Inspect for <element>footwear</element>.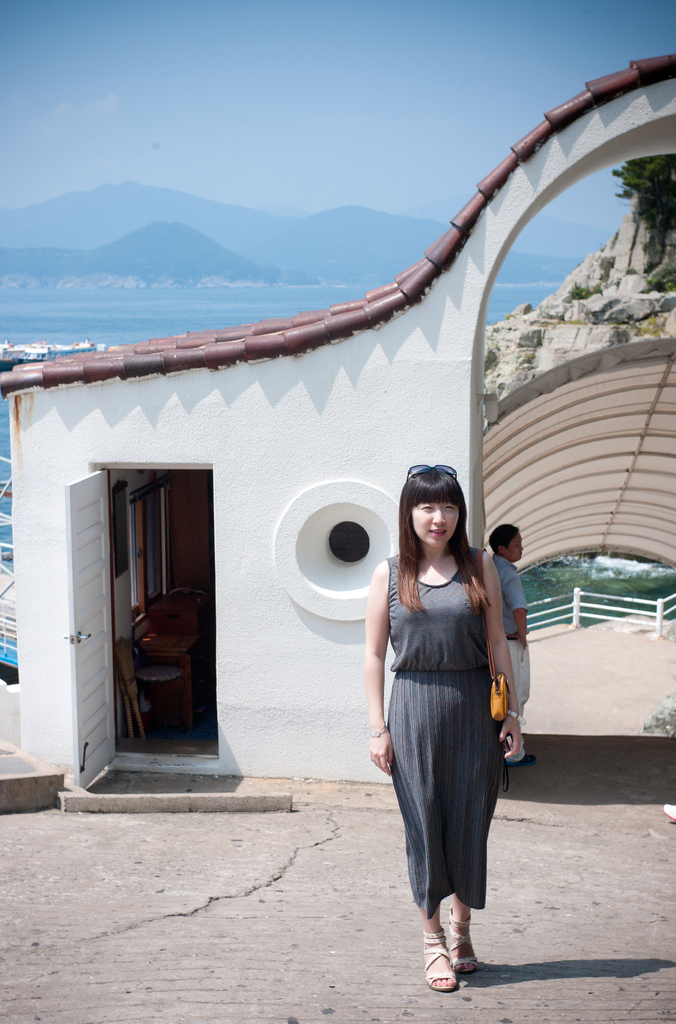
Inspection: region(446, 906, 475, 975).
